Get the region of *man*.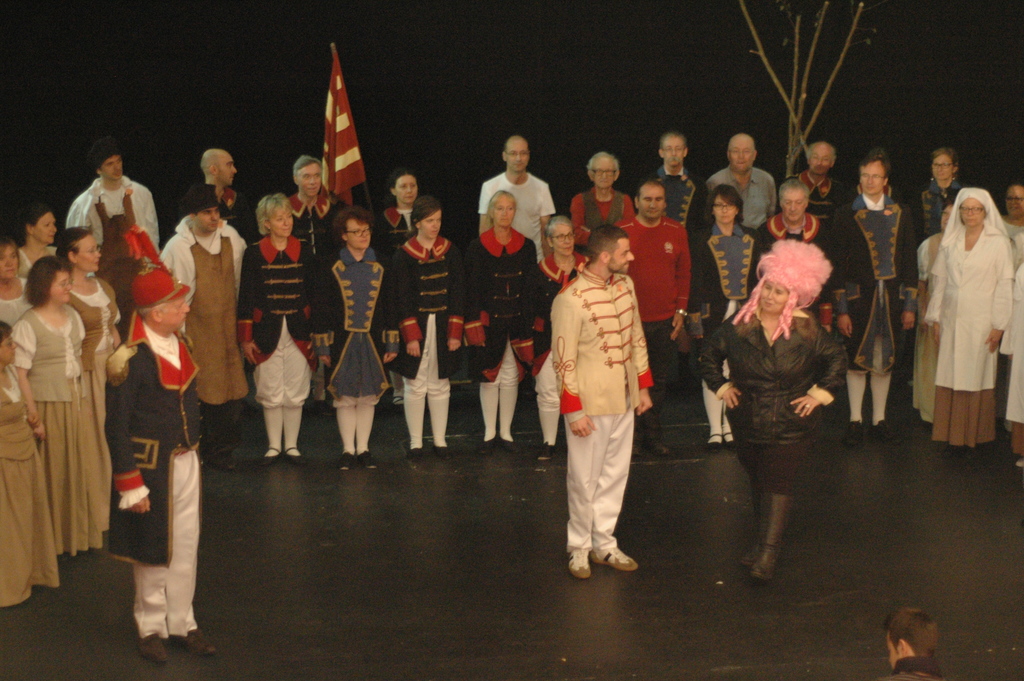
<bbox>794, 140, 854, 242</bbox>.
